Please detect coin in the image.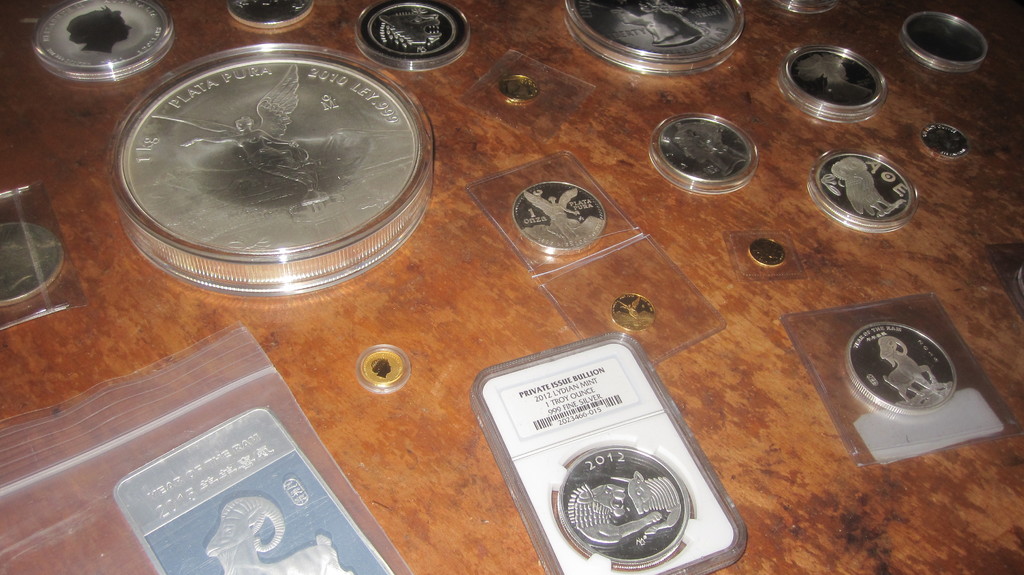
x1=116 y1=50 x2=434 y2=290.
